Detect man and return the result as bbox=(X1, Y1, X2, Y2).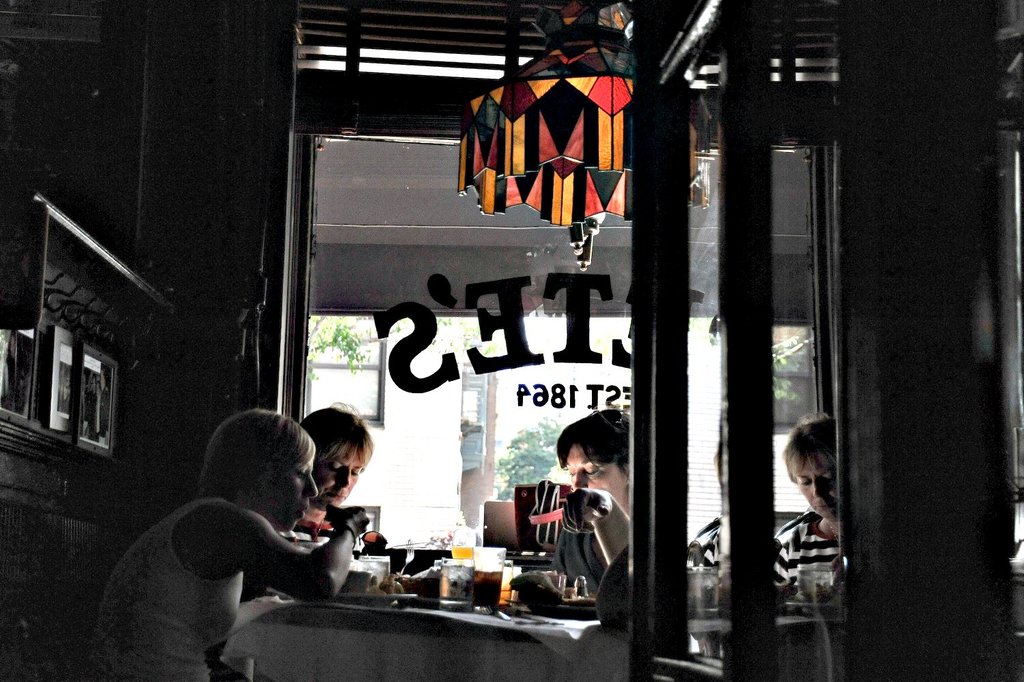
bbox=(773, 412, 840, 597).
